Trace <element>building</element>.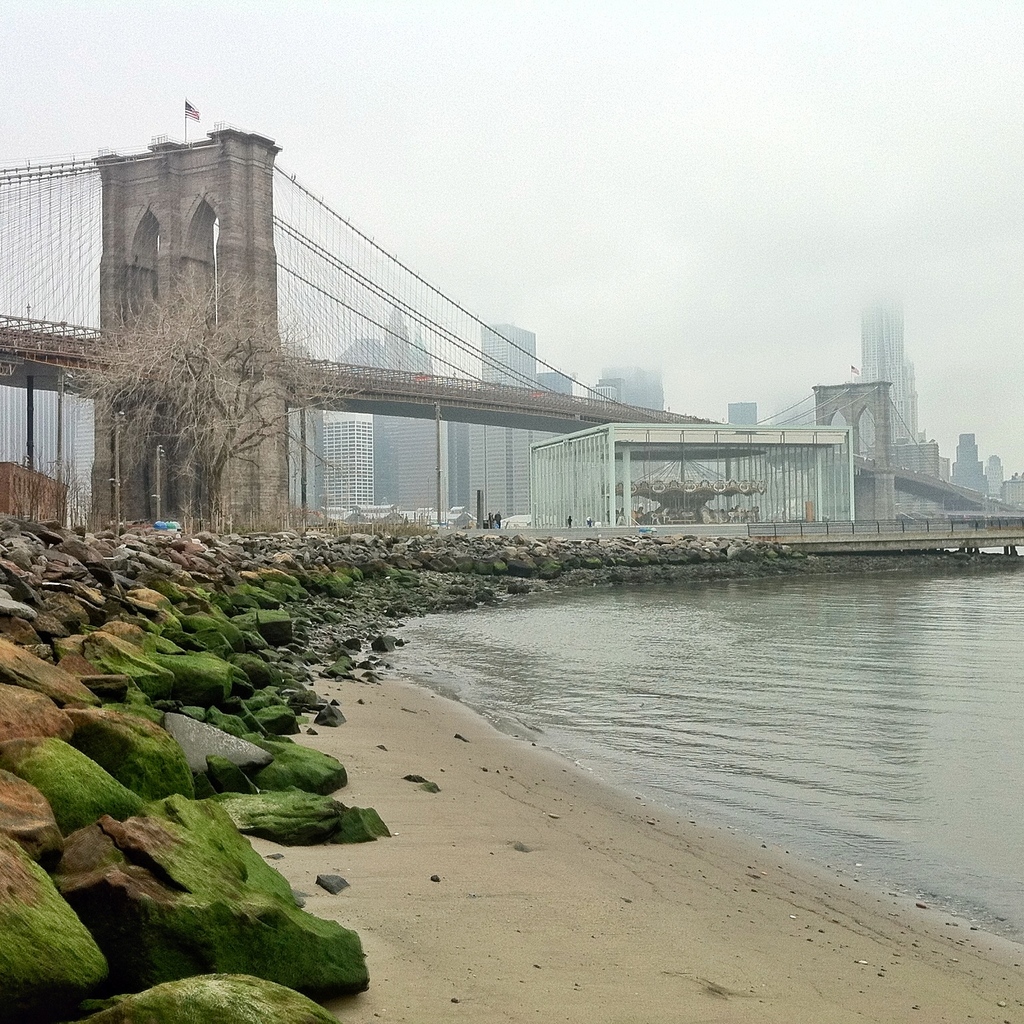
Traced to Rect(581, 372, 672, 421).
